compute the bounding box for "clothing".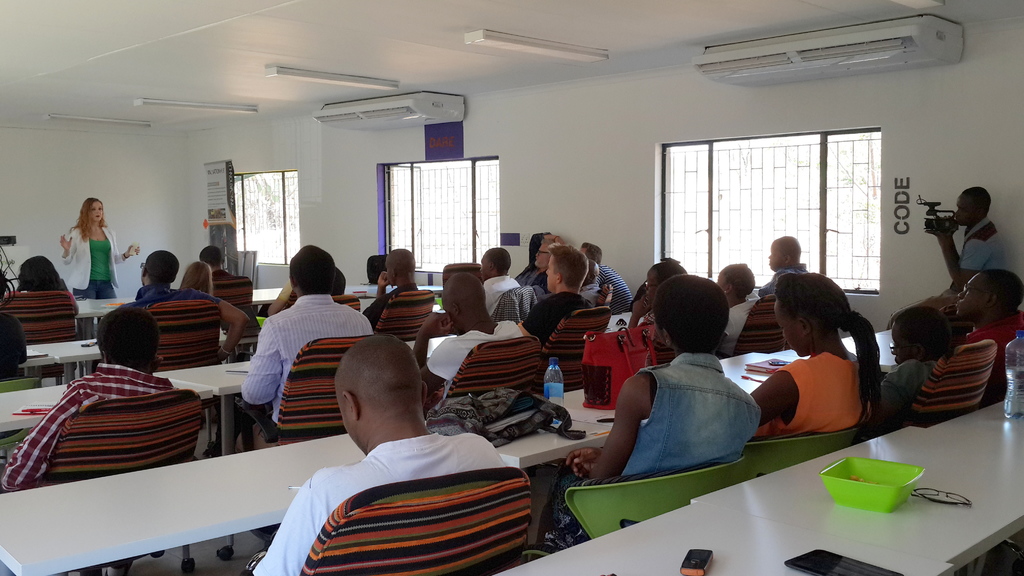
769 262 812 298.
